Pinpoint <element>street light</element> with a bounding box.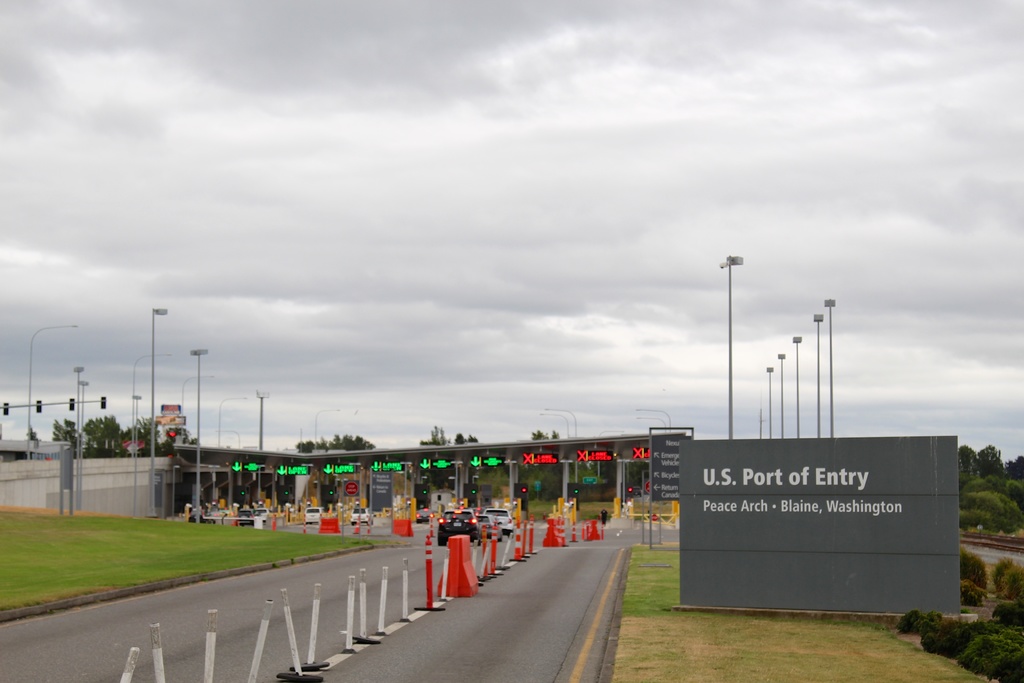
148 300 171 519.
